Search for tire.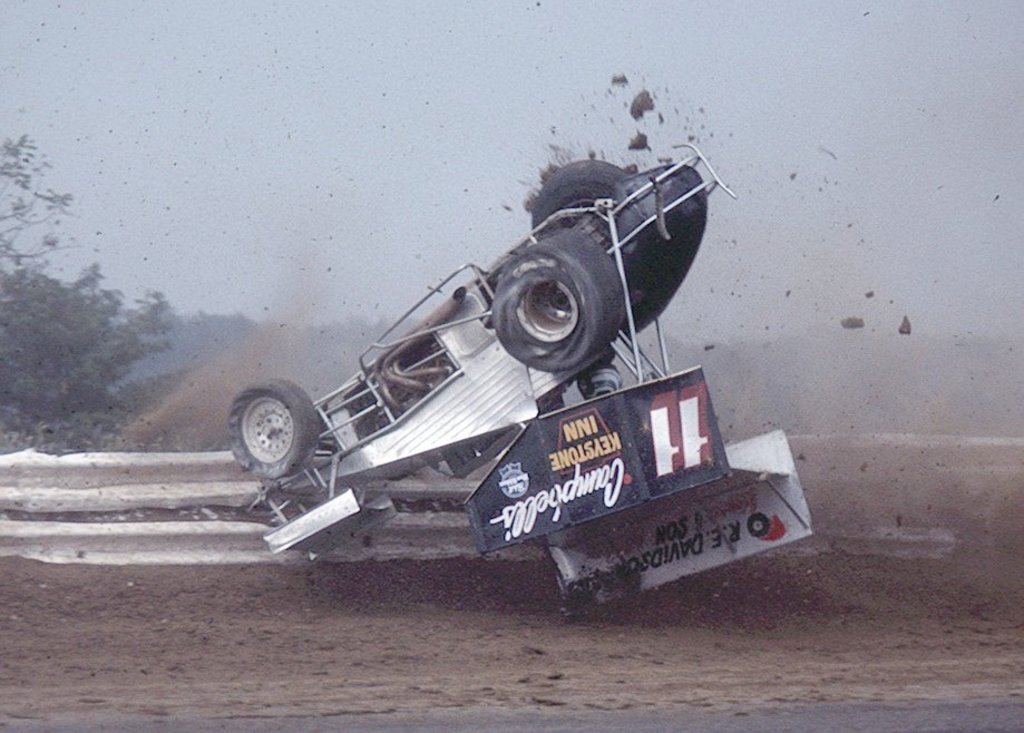
Found at box(527, 158, 635, 225).
